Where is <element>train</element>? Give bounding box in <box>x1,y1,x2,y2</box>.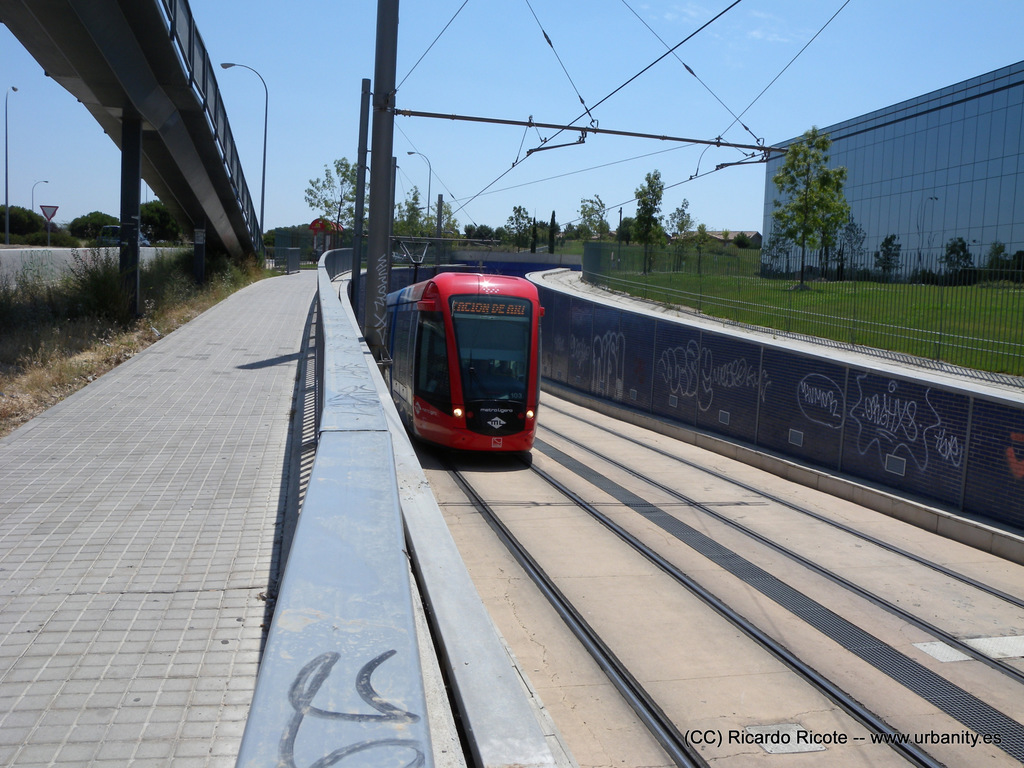
<box>383,232,548,462</box>.
